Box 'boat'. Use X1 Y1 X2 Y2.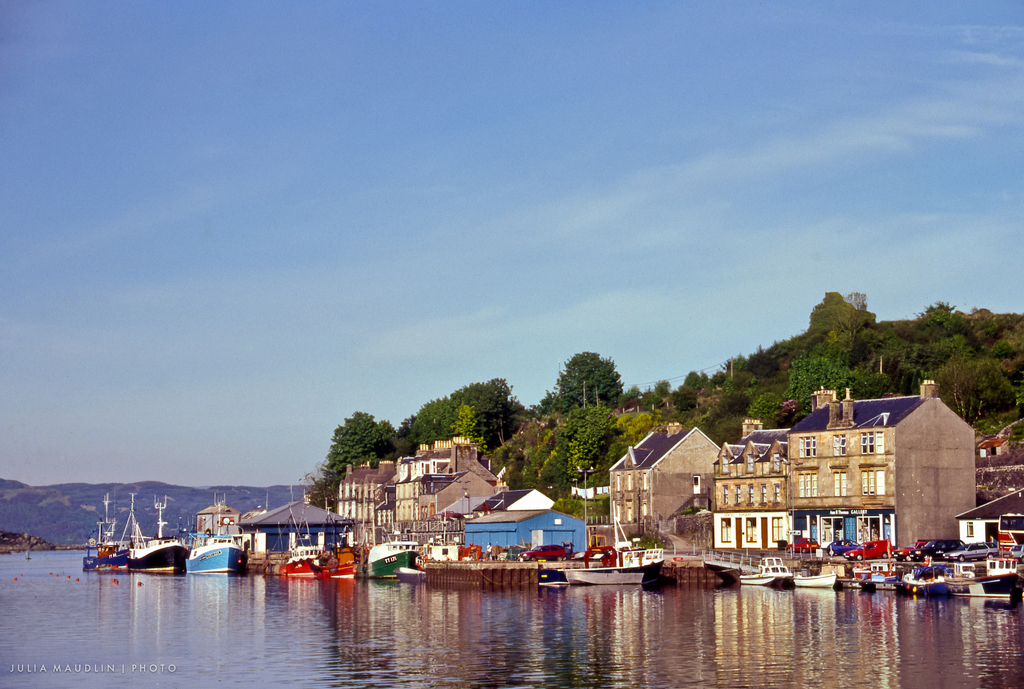
972 578 1012 601.
